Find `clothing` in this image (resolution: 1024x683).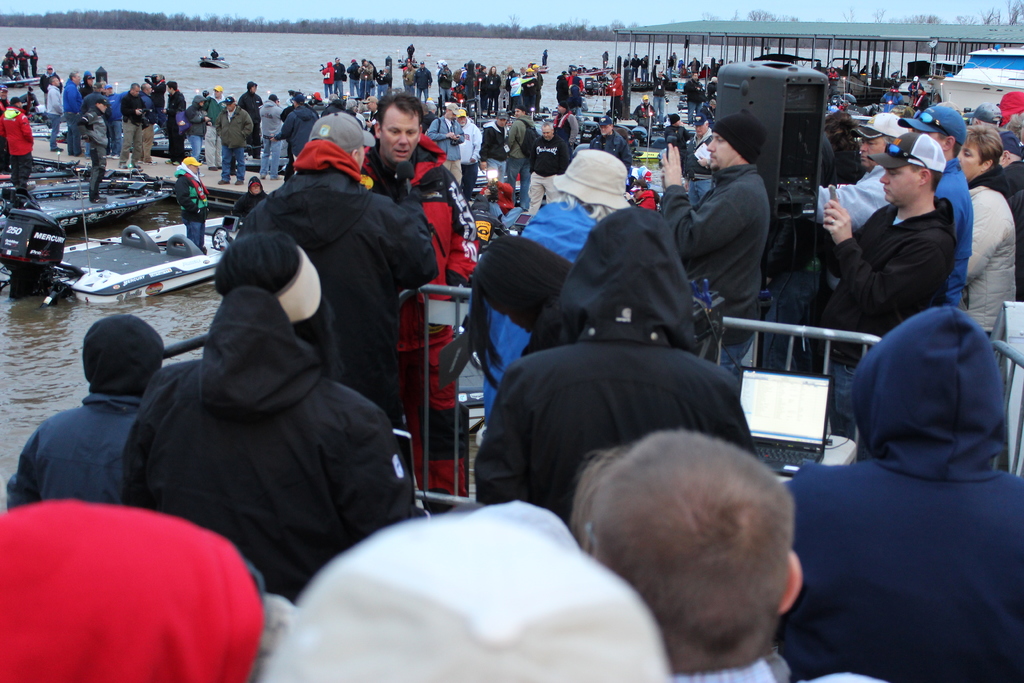
[240,88,261,120].
